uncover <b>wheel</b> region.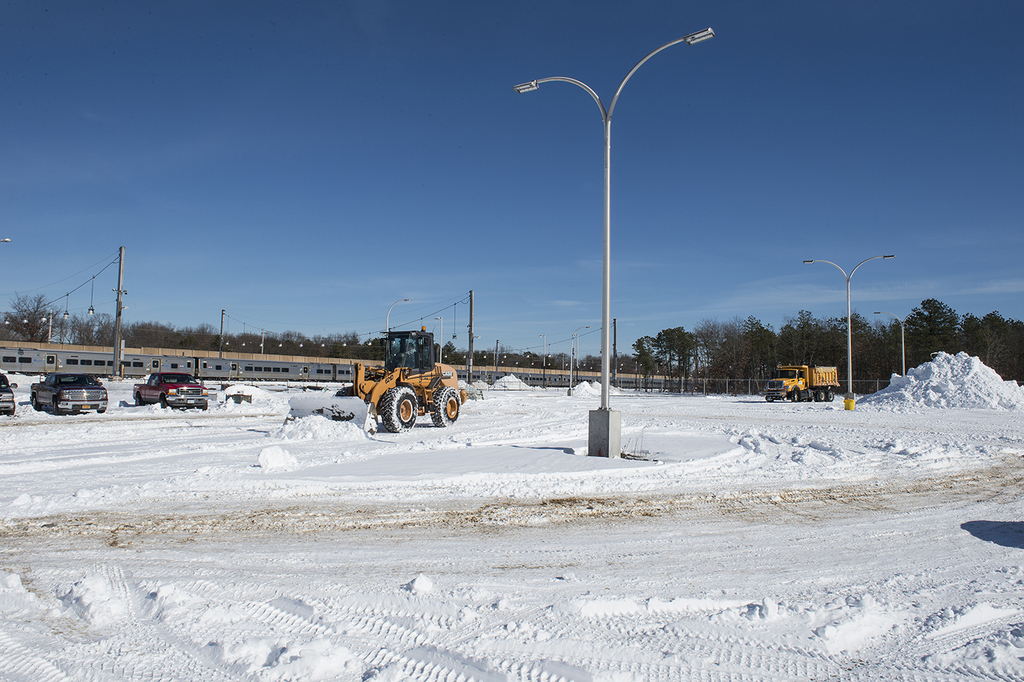
Uncovered: x1=99 y1=405 x2=105 y2=413.
